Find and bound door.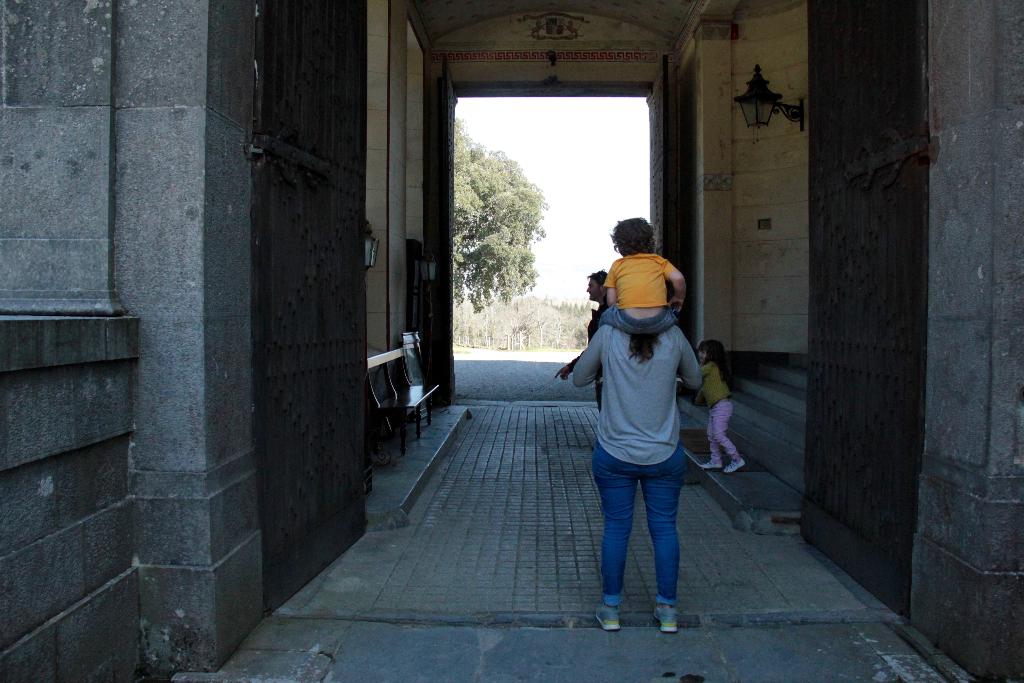
Bound: l=637, t=56, r=670, b=263.
